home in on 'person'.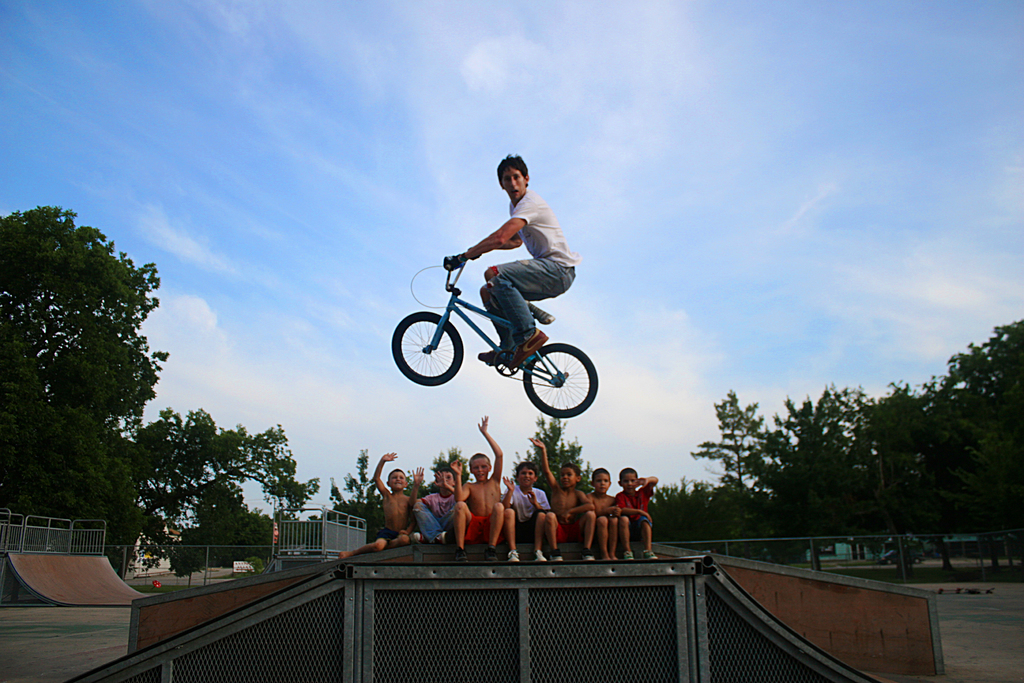
Homed in at [616, 464, 657, 565].
